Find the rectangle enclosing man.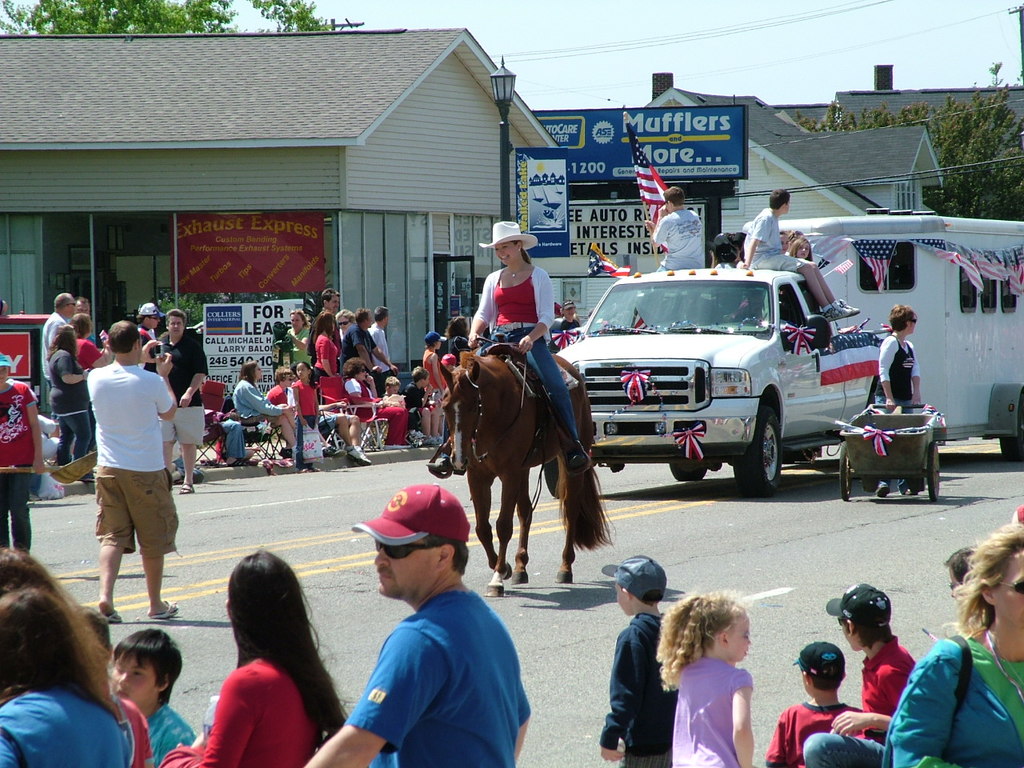
select_region(368, 306, 394, 394).
